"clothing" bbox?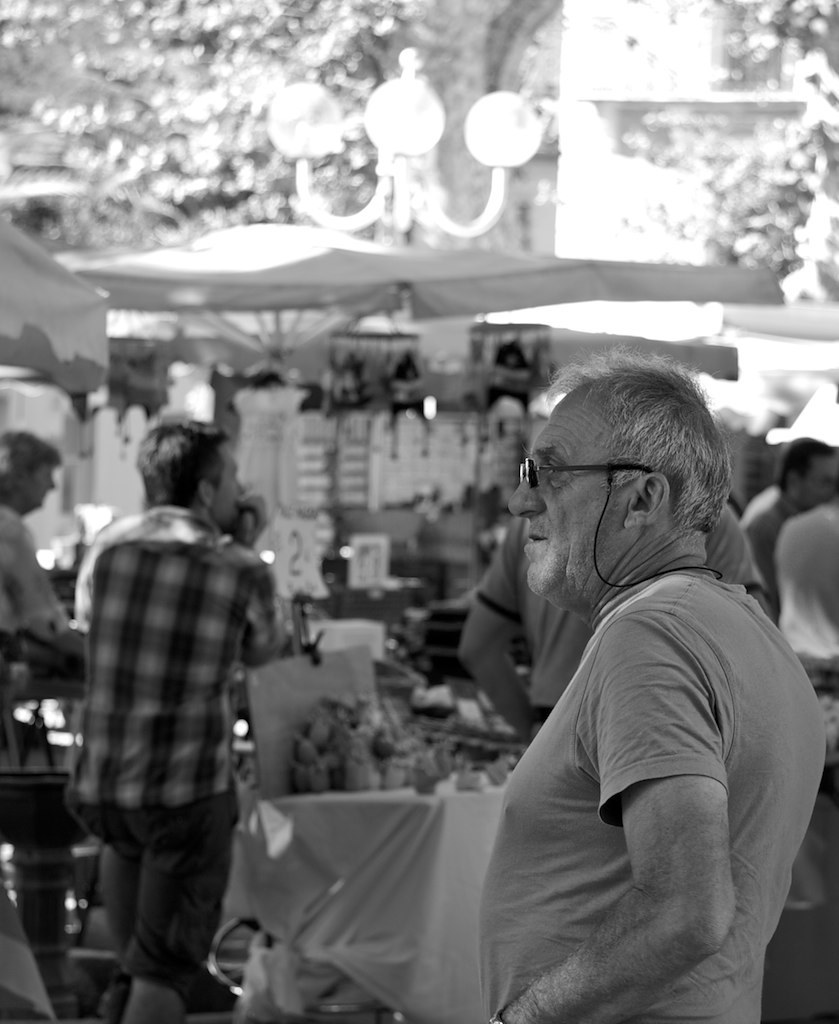
<box>62,504,279,979</box>
